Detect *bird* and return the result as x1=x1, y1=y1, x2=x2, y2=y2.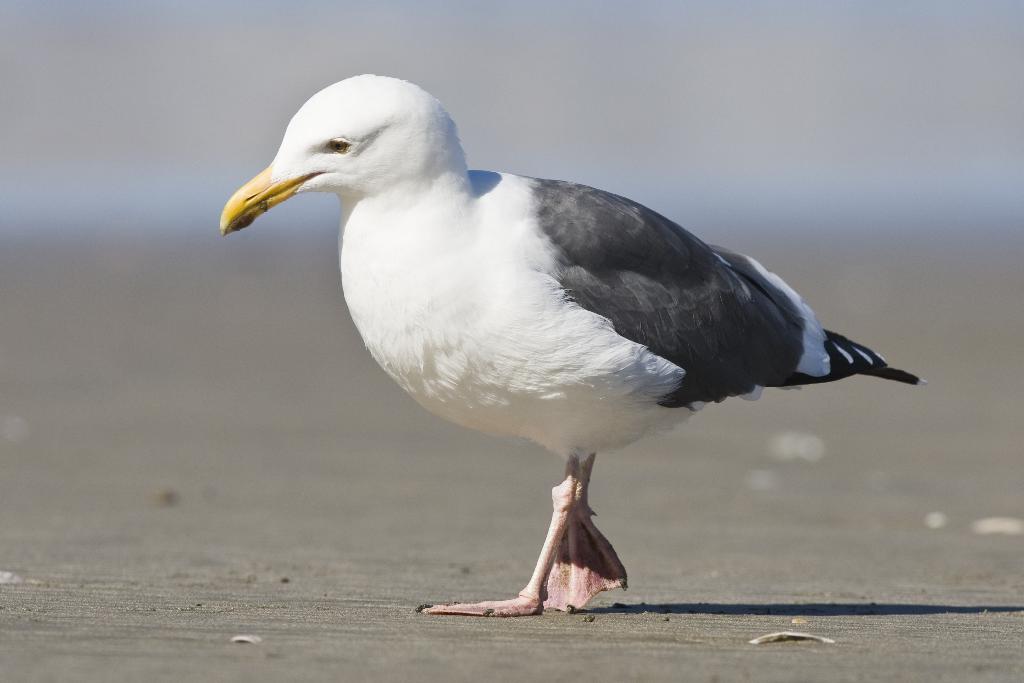
x1=241, y1=102, x2=890, y2=618.
